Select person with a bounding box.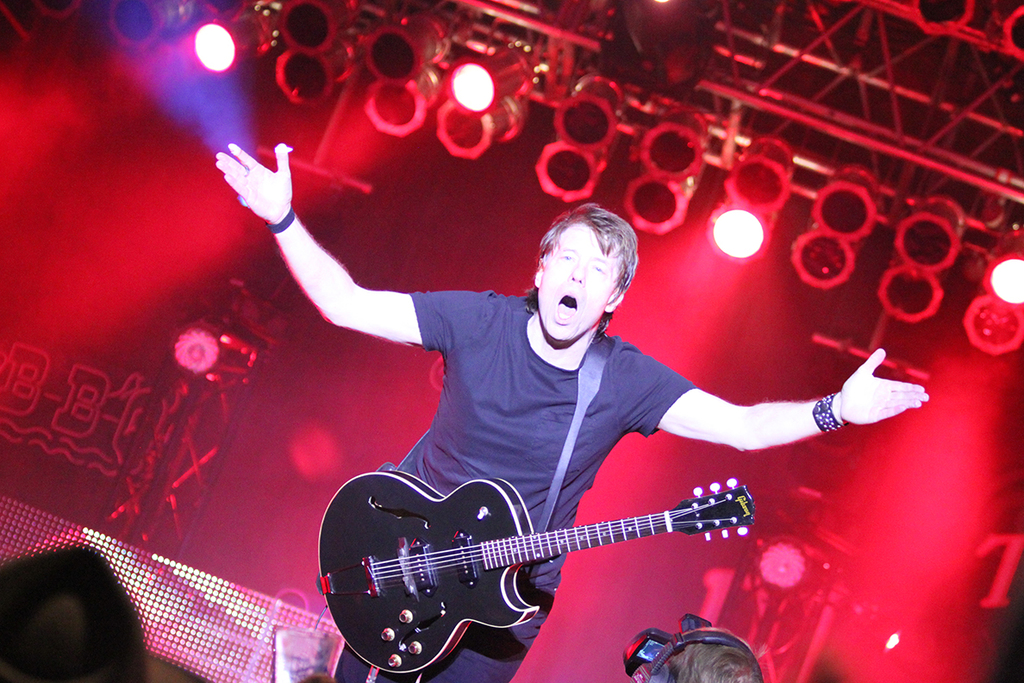
select_region(200, 138, 855, 675).
